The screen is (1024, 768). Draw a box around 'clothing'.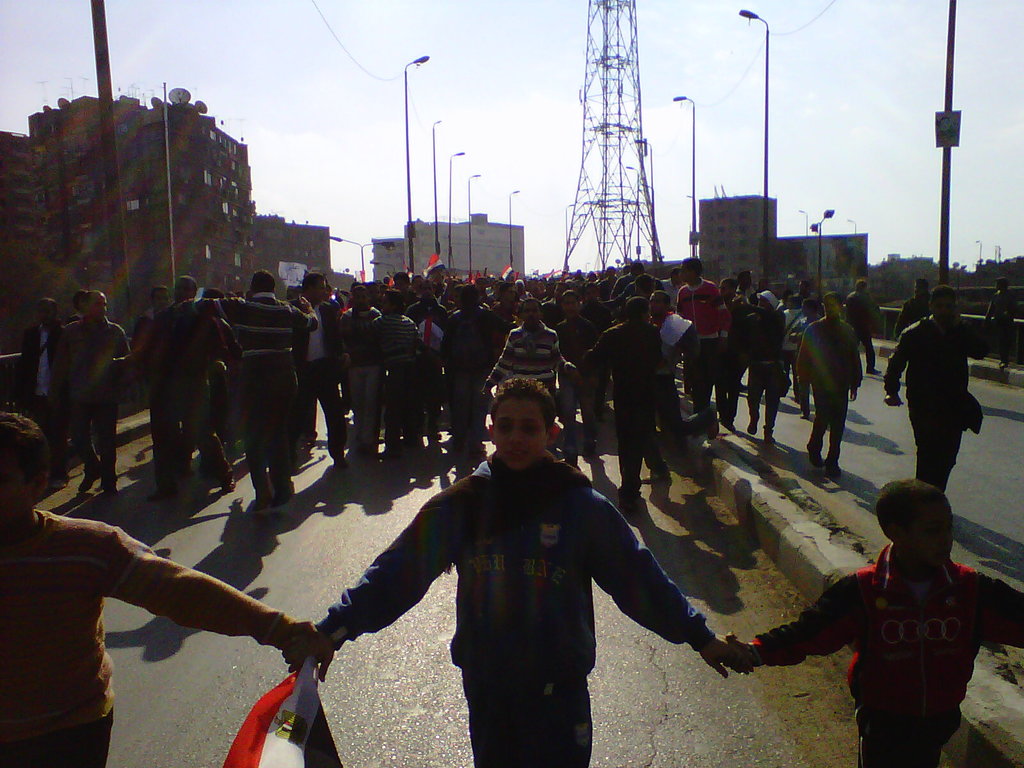
x1=764 y1=541 x2=1023 y2=767.
